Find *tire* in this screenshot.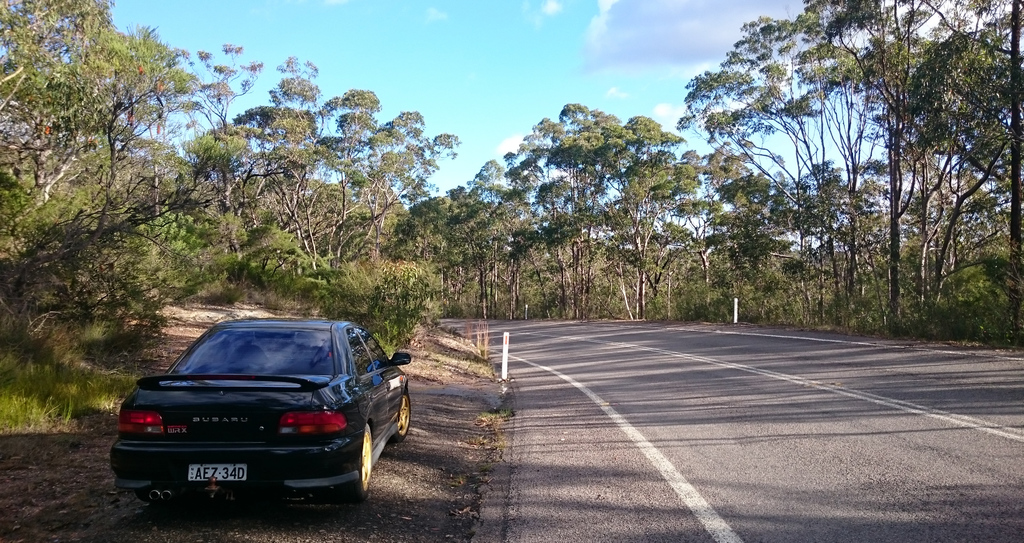
The bounding box for *tire* is [left=392, top=390, right=416, bottom=445].
